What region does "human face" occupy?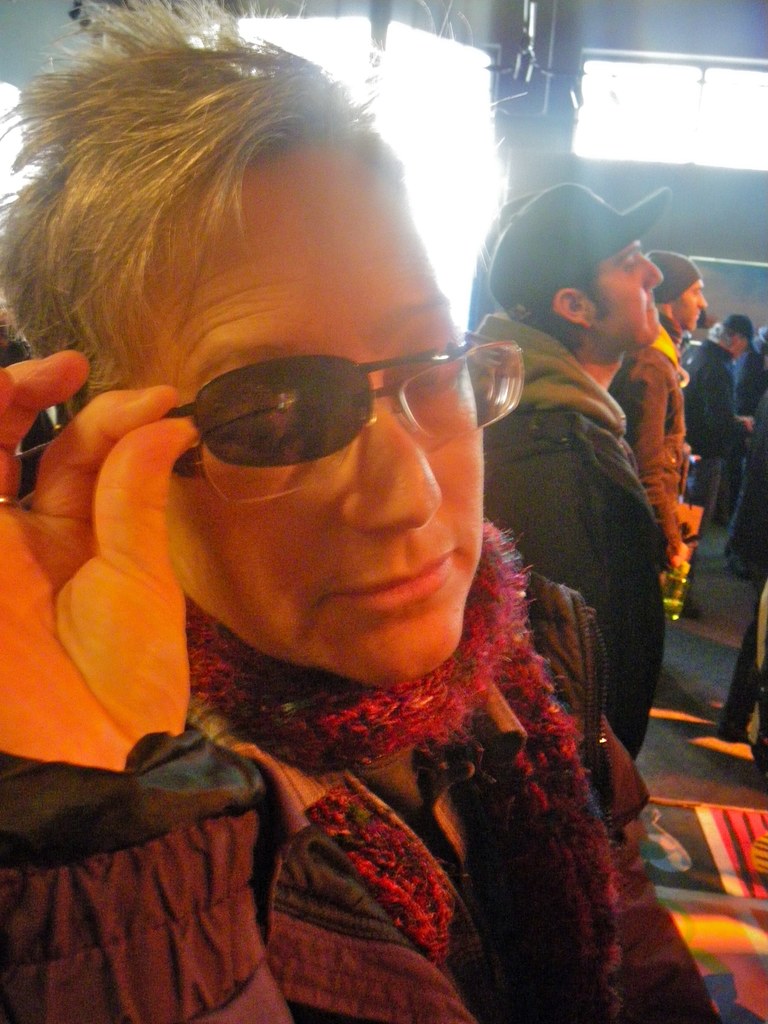
<bbox>589, 240, 662, 349</bbox>.
